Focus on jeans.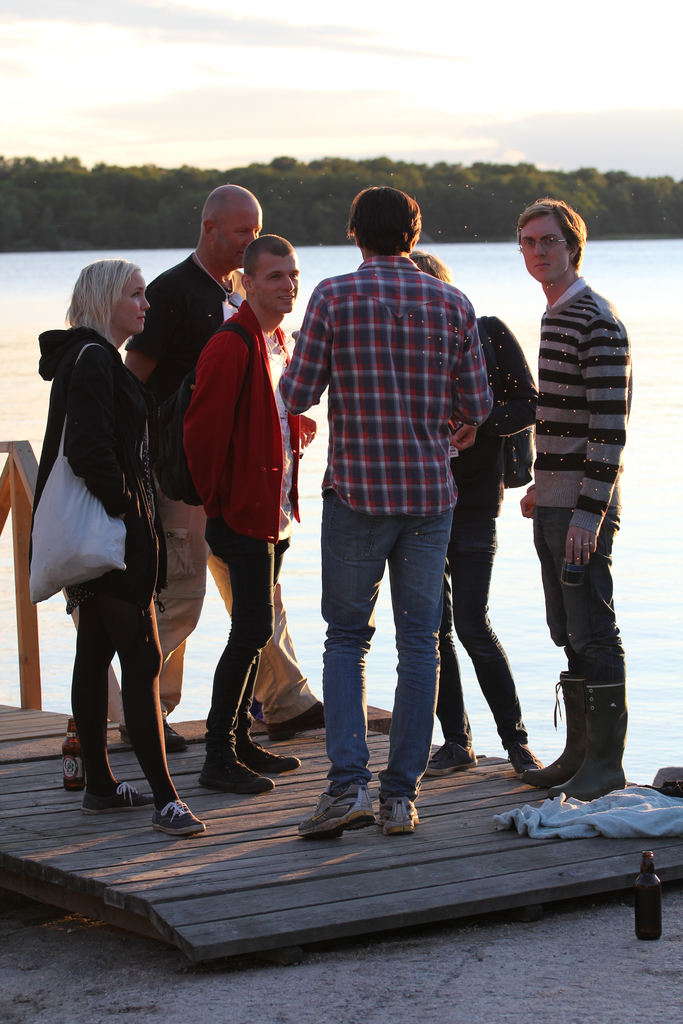
Focused at [322, 491, 456, 804].
